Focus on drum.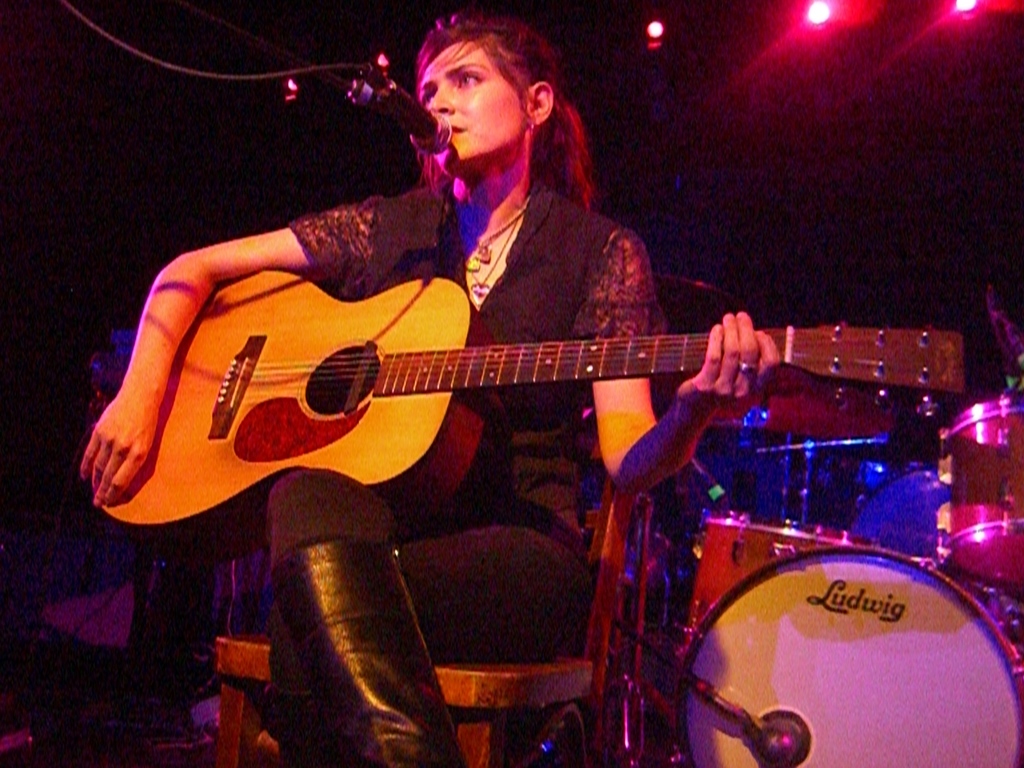
Focused at x1=680 y1=508 x2=880 y2=664.
